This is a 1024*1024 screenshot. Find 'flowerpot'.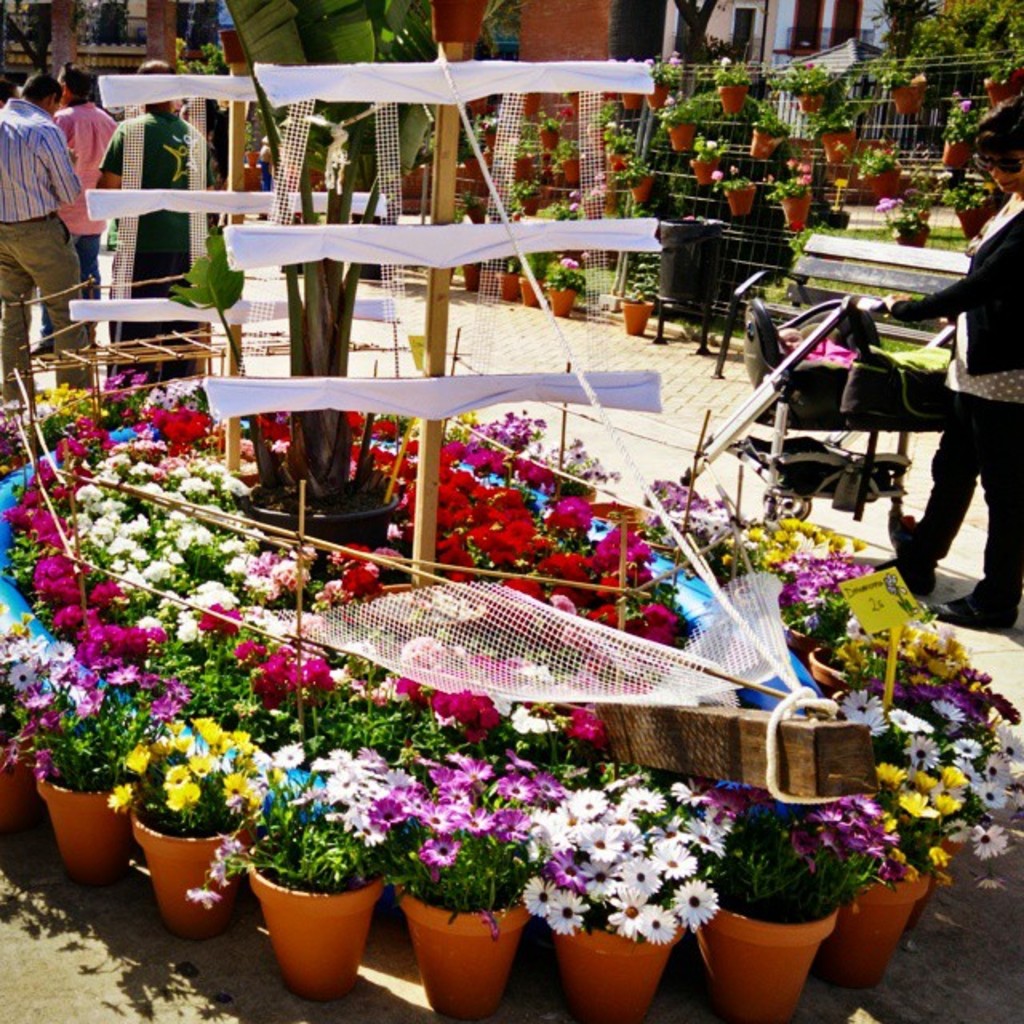
Bounding box: {"left": 627, "top": 179, "right": 654, "bottom": 206}.
